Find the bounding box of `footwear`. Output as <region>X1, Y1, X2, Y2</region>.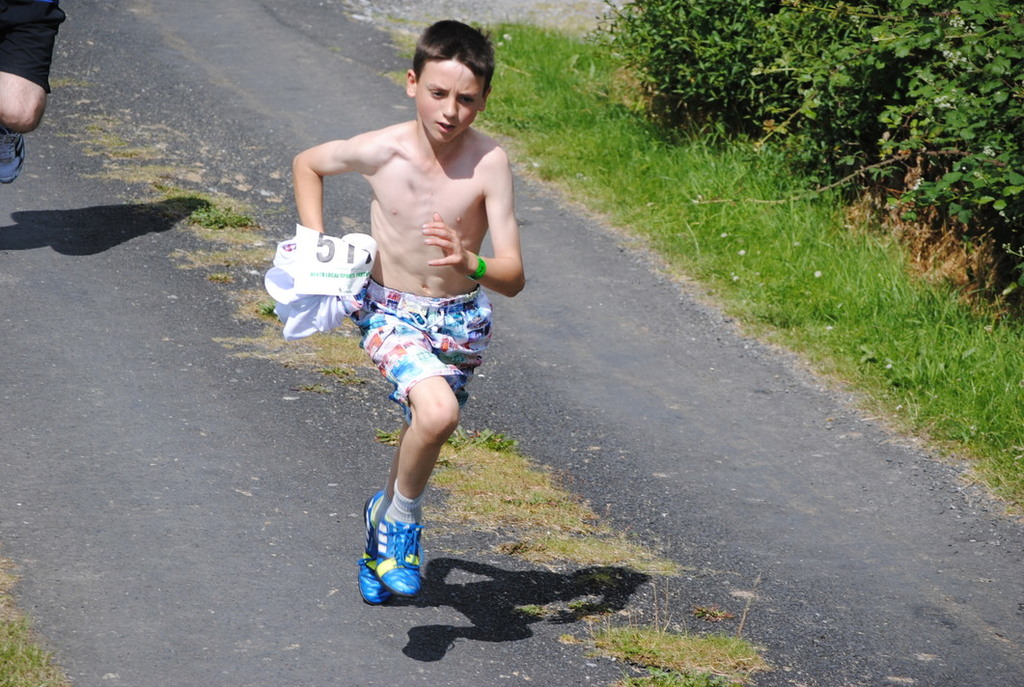
<region>356, 490, 391, 602</region>.
